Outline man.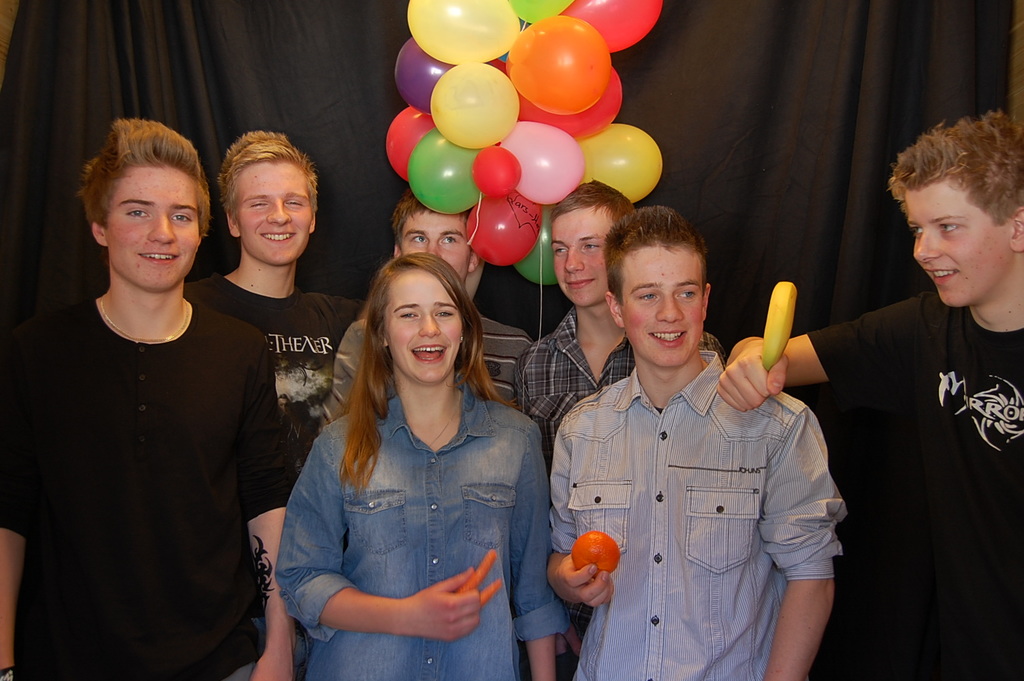
Outline: 721, 113, 1023, 680.
